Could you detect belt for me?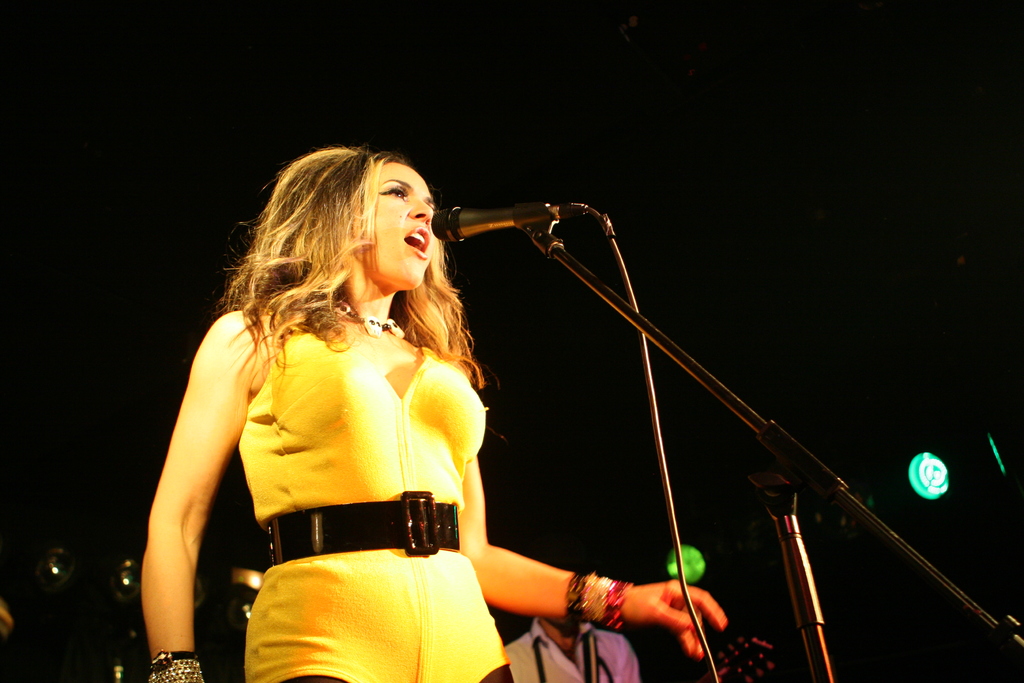
Detection result: [255,500,461,567].
